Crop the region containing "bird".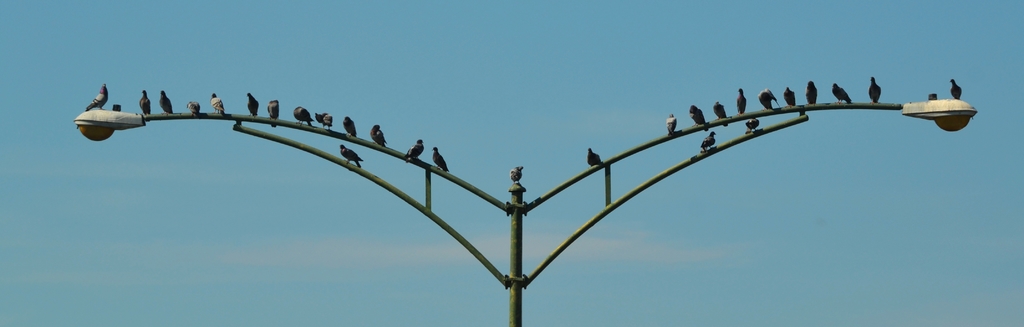
Crop region: [404,140,426,162].
